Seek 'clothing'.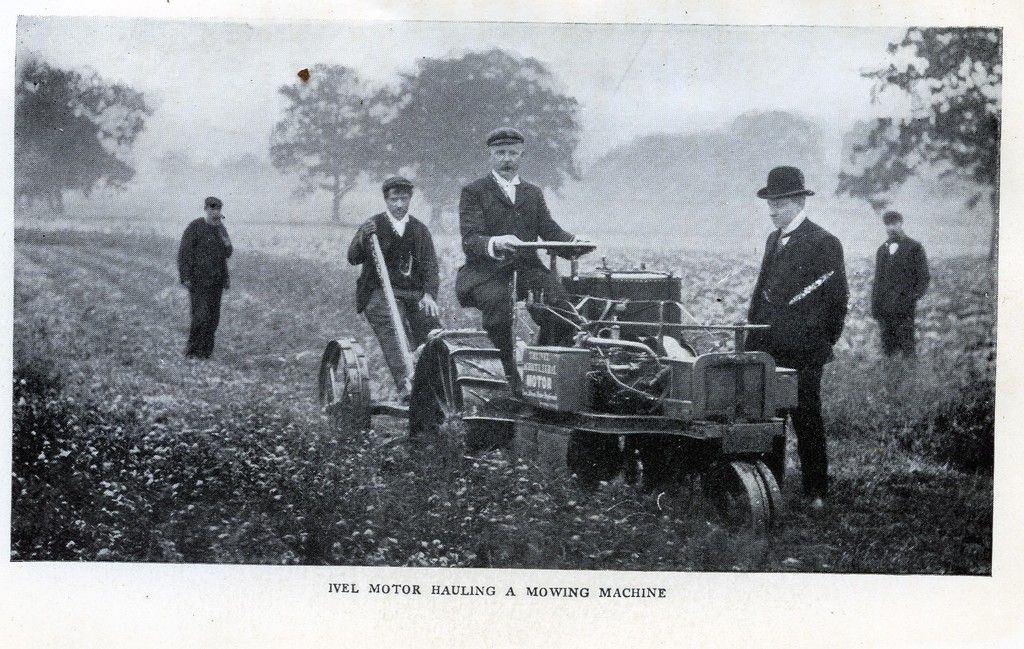
(left=345, top=207, right=440, bottom=392).
